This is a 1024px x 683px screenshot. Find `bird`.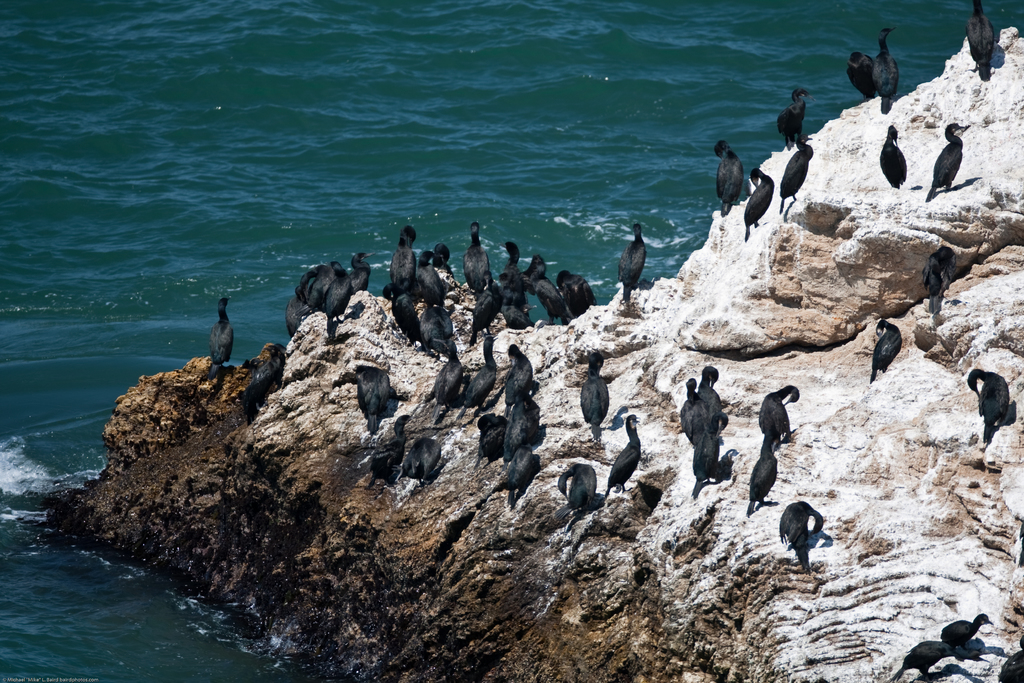
Bounding box: {"left": 691, "top": 411, "right": 728, "bottom": 500}.
